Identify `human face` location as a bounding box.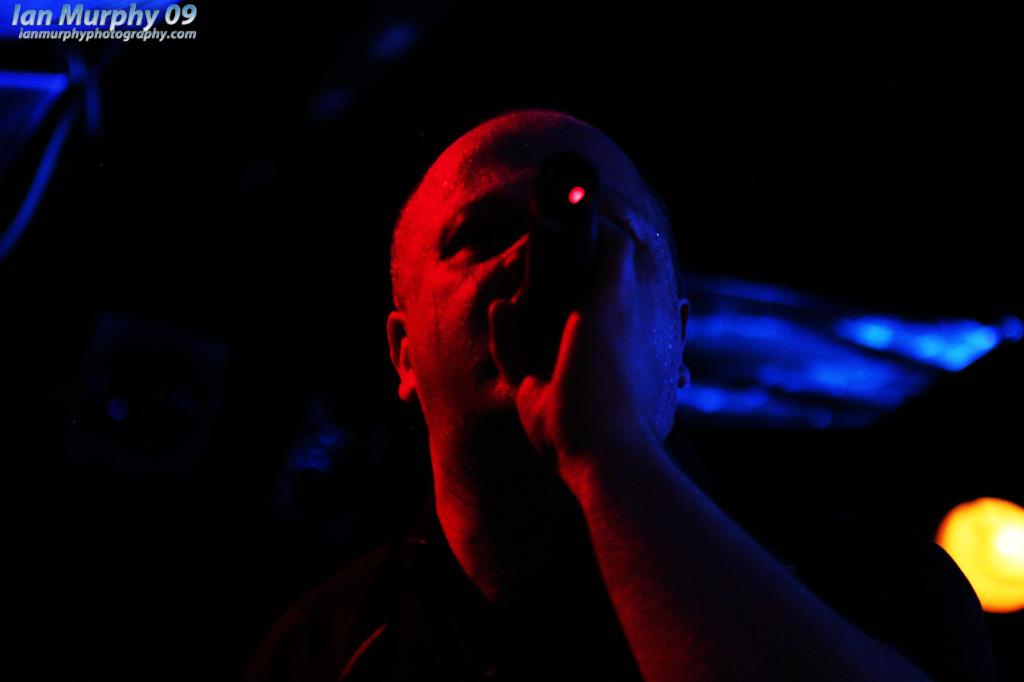
rect(408, 114, 682, 443).
